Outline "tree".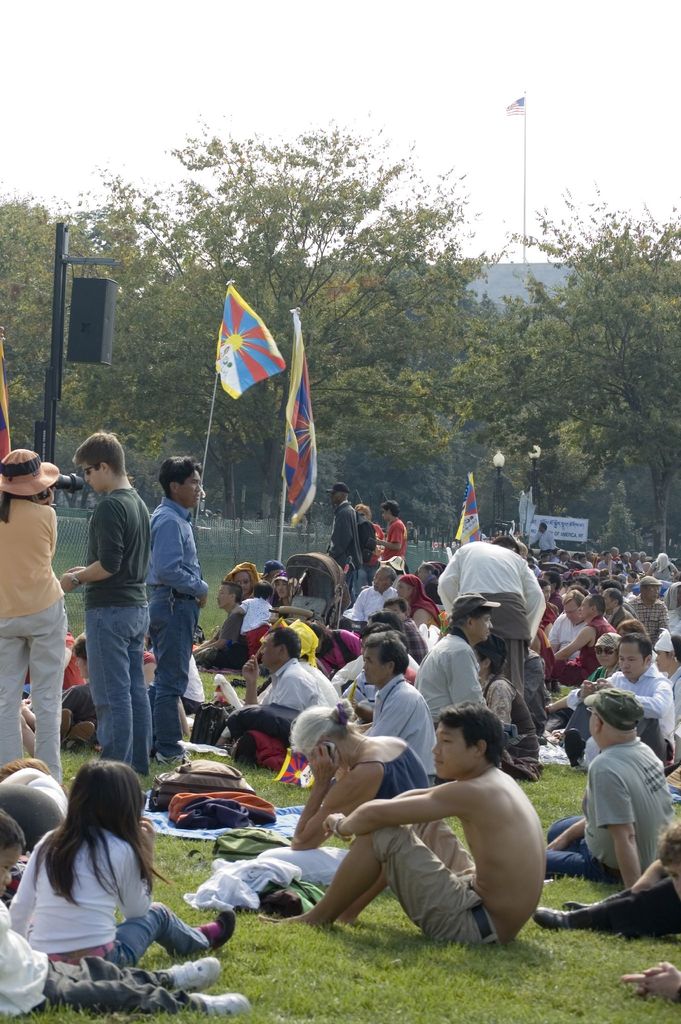
Outline: 477, 184, 680, 578.
